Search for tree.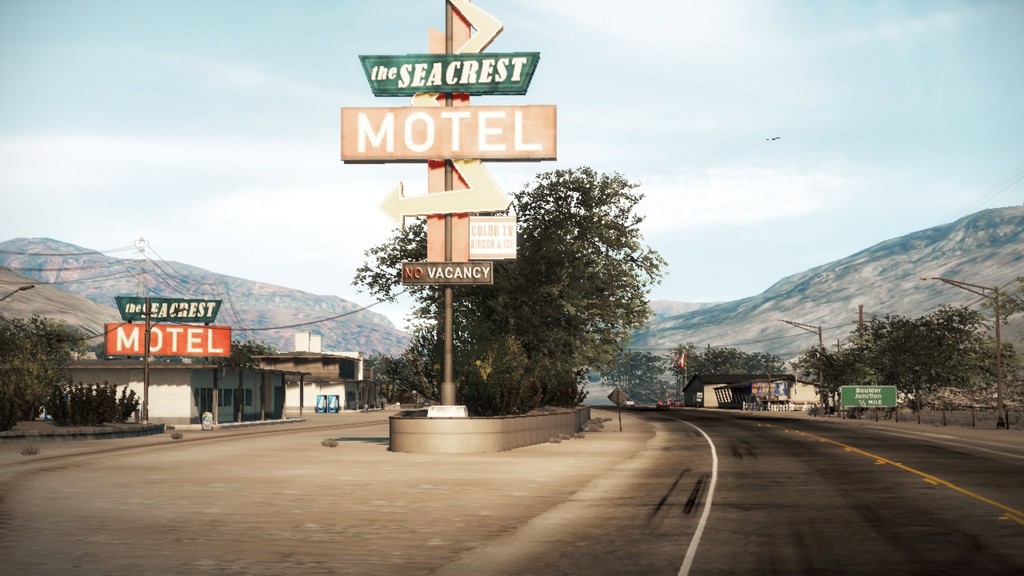
Found at x1=0, y1=316, x2=88, y2=432.
